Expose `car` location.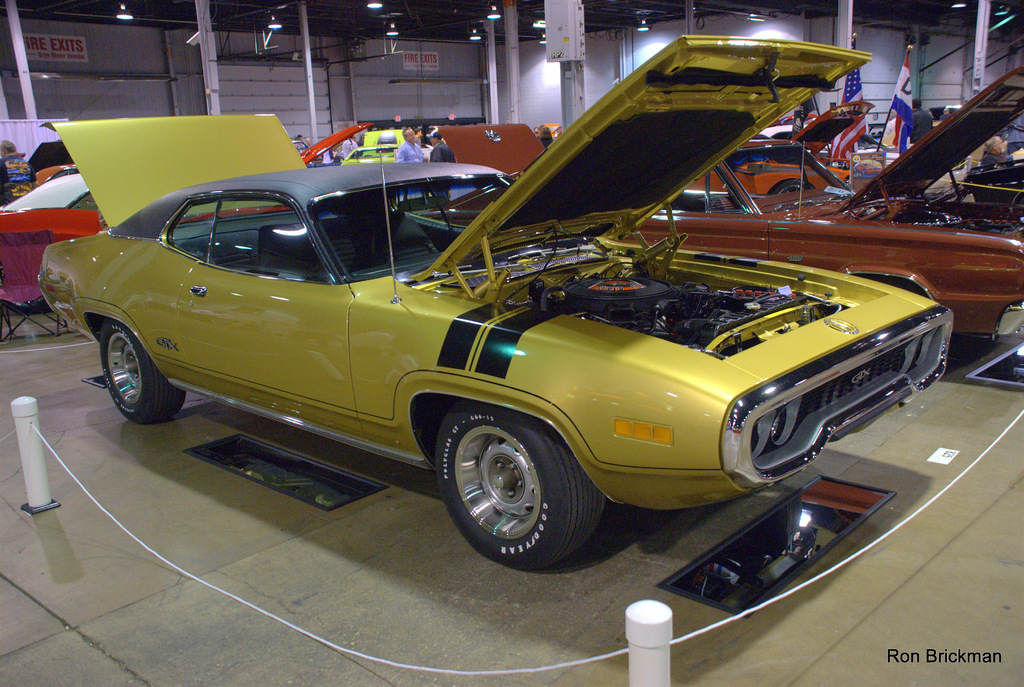
Exposed at bbox(436, 69, 1023, 334).
